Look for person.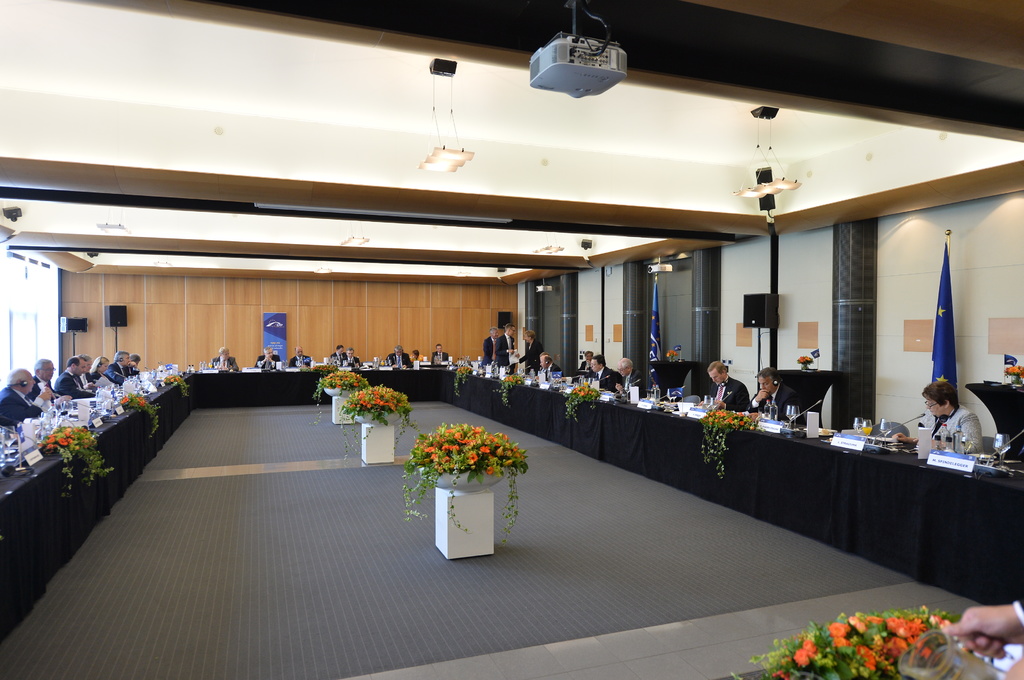
Found: box=[533, 349, 559, 379].
